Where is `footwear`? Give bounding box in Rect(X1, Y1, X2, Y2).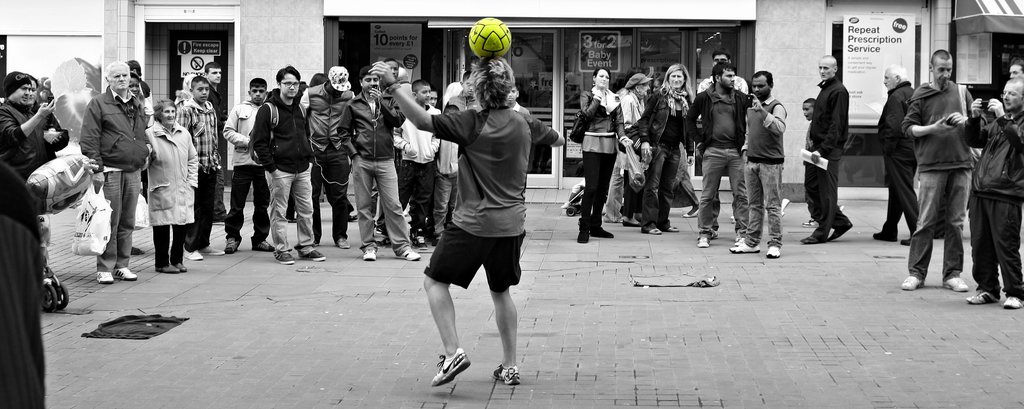
Rect(872, 232, 897, 243).
